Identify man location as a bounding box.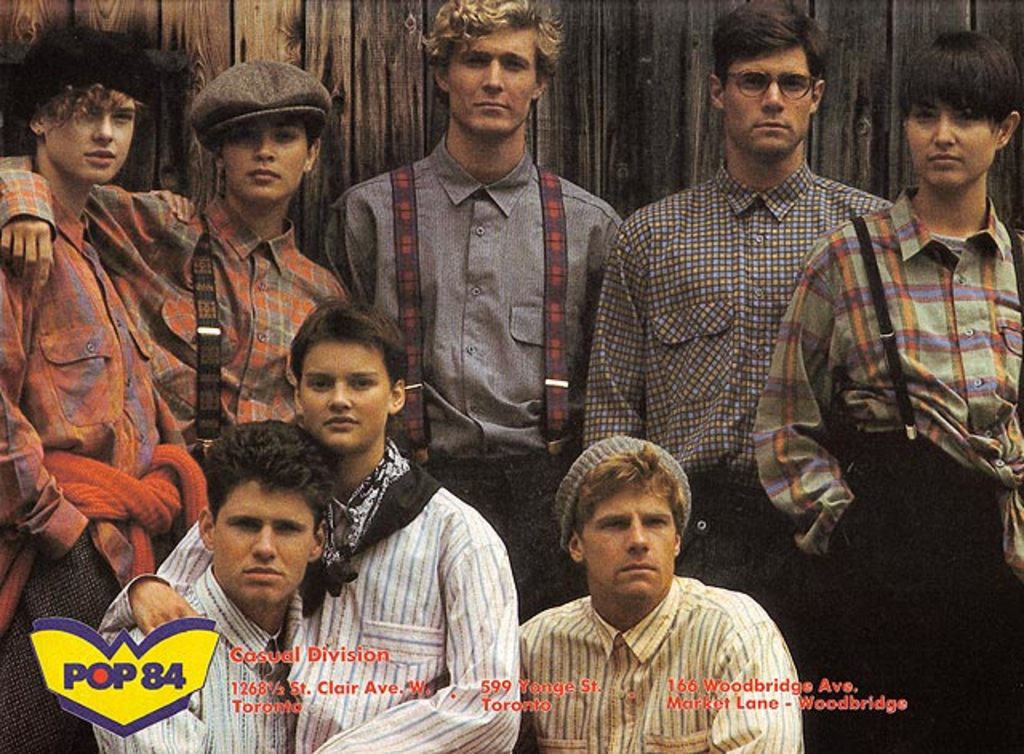
bbox(93, 315, 525, 752).
